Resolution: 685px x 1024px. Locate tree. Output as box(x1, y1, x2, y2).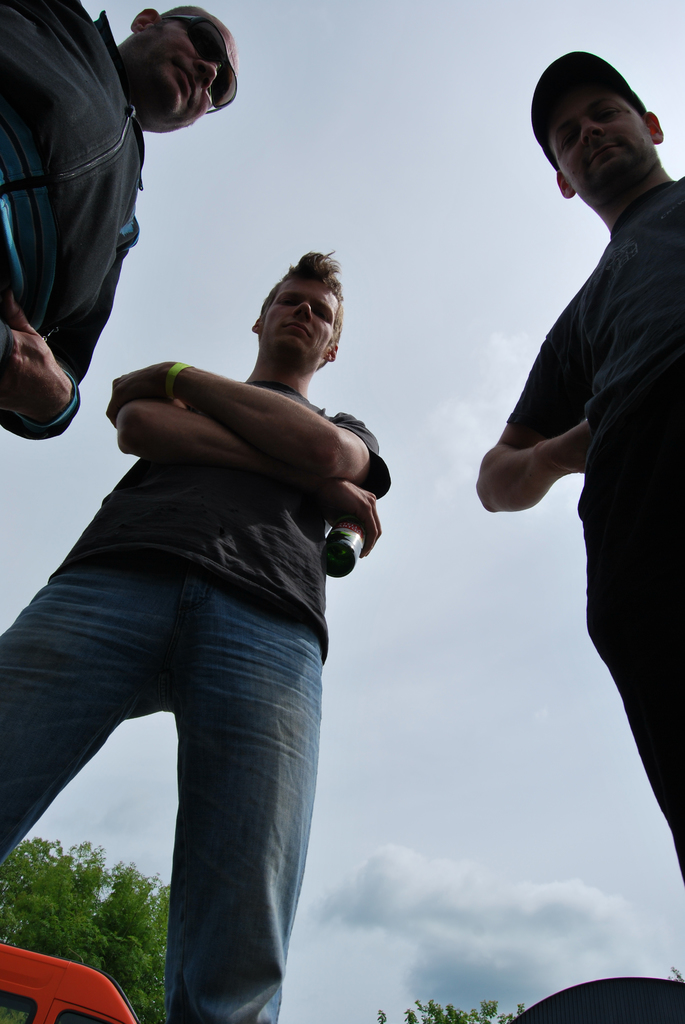
box(22, 844, 121, 956).
